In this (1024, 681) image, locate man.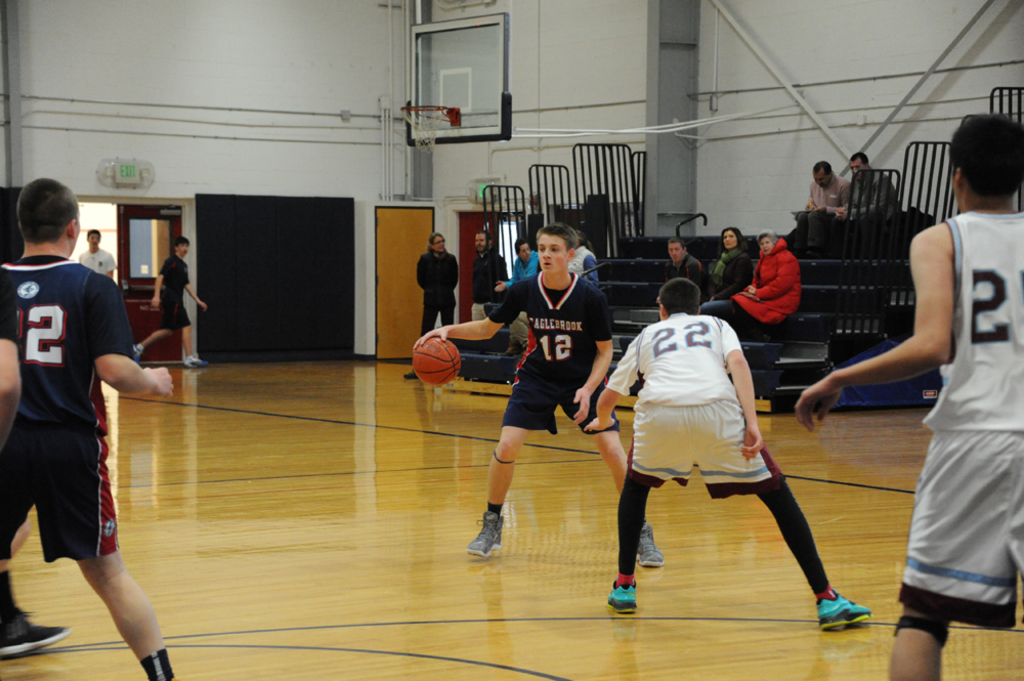
Bounding box: [left=129, top=238, right=211, bottom=370].
